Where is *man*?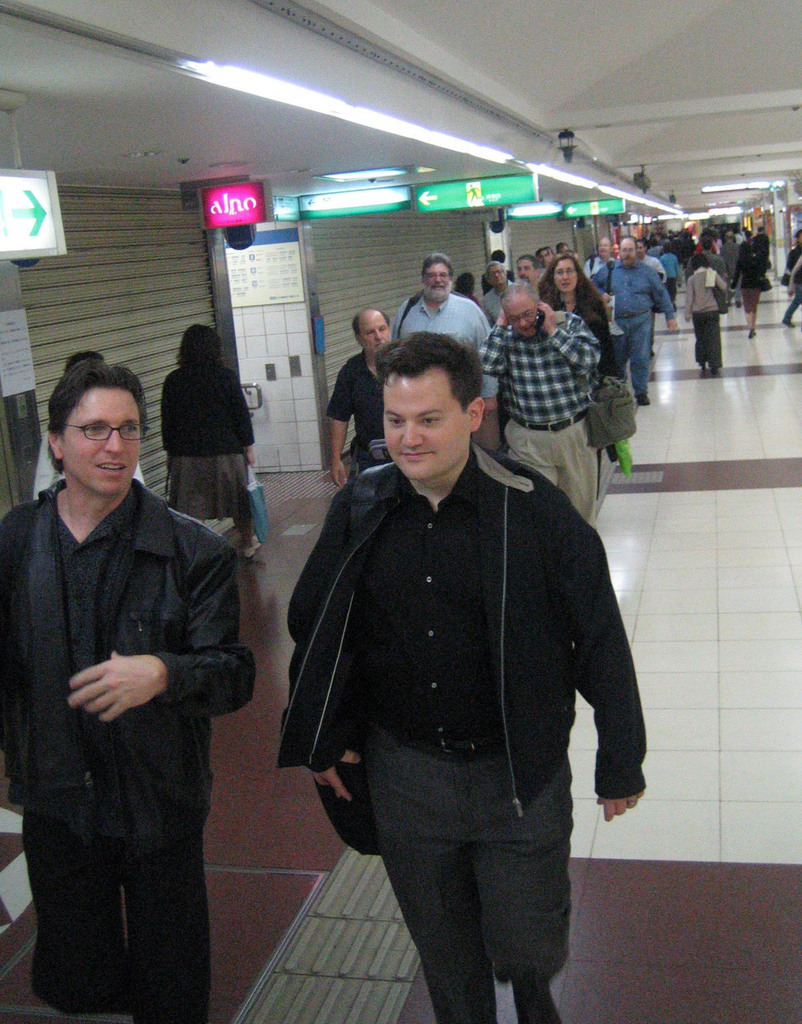
684:232:728:282.
